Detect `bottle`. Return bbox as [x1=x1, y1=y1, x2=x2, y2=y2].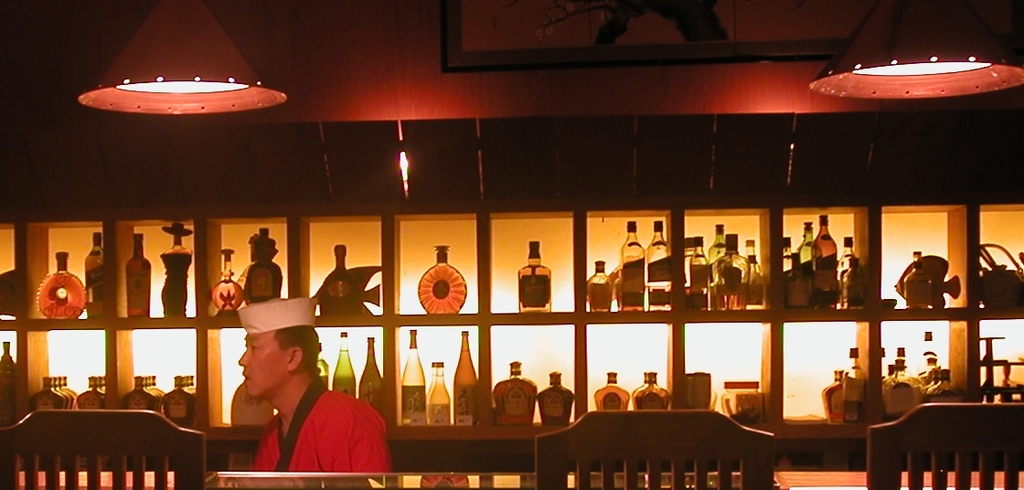
[x1=710, y1=234, x2=747, y2=308].
